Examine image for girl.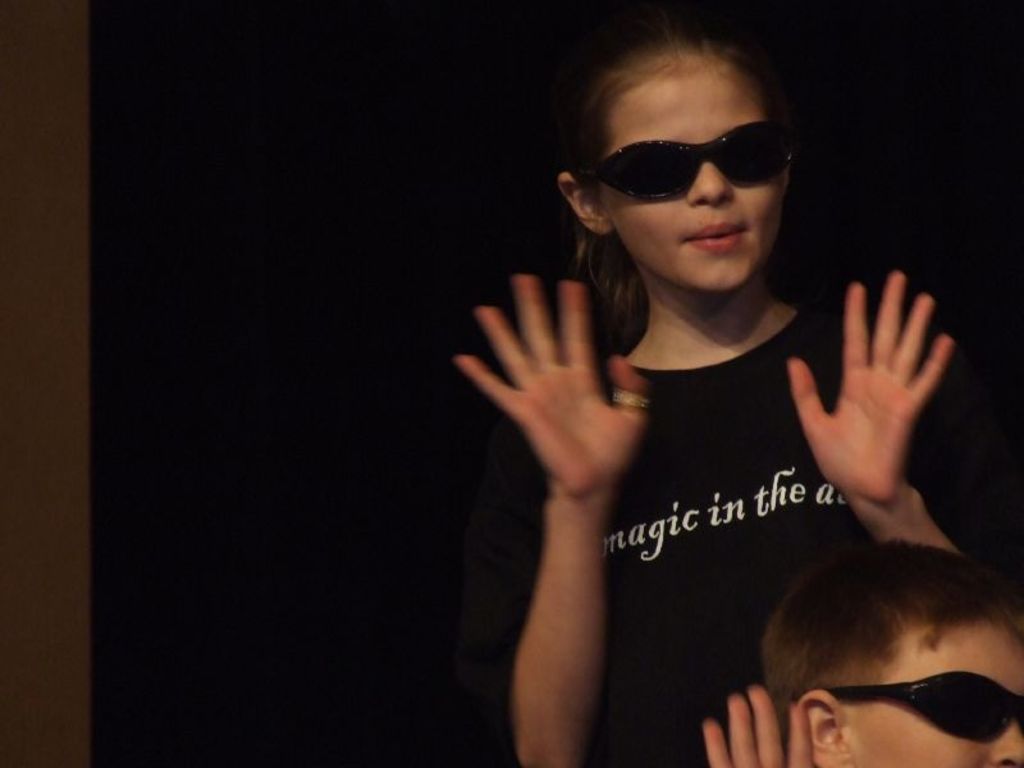
Examination result: BBox(456, 17, 965, 767).
